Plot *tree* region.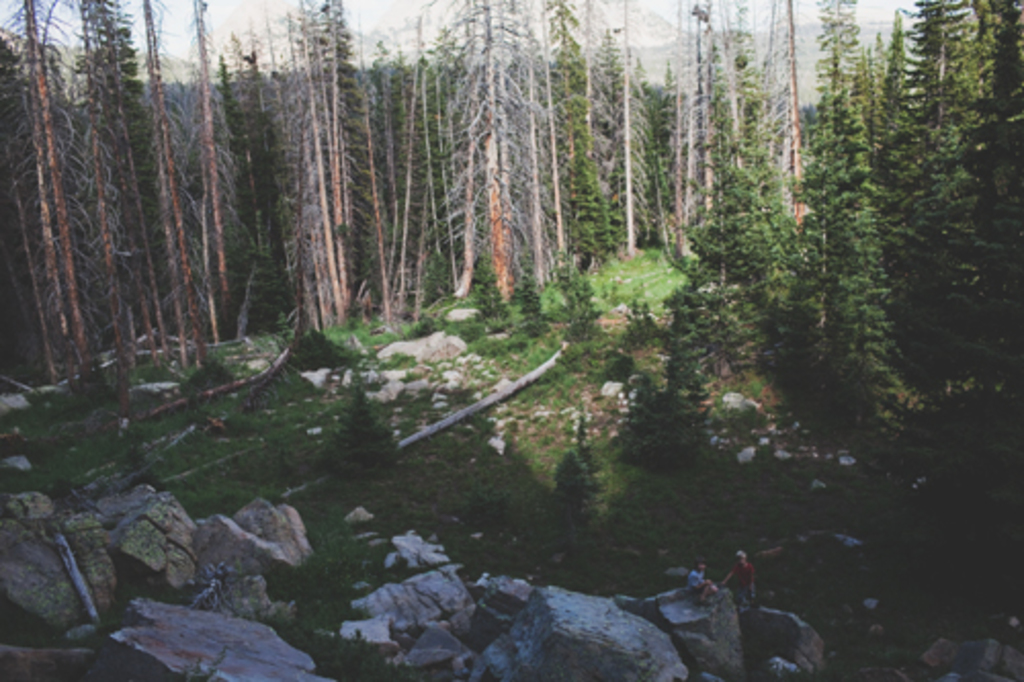
Plotted at [left=307, top=0, right=371, bottom=358].
